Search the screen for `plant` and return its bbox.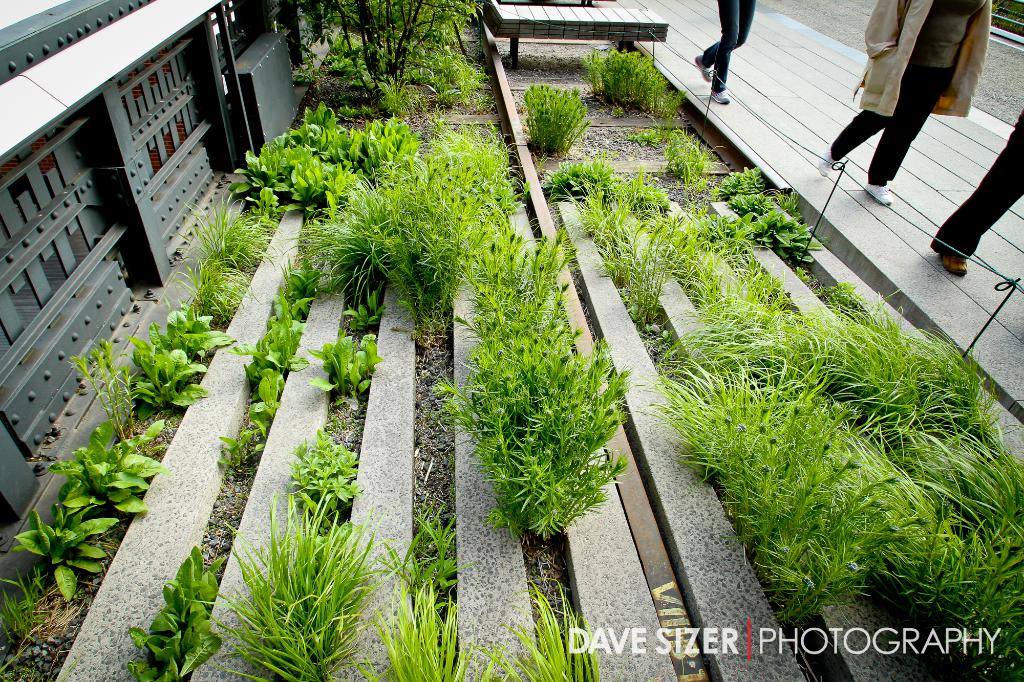
Found: detection(838, 313, 1001, 436).
